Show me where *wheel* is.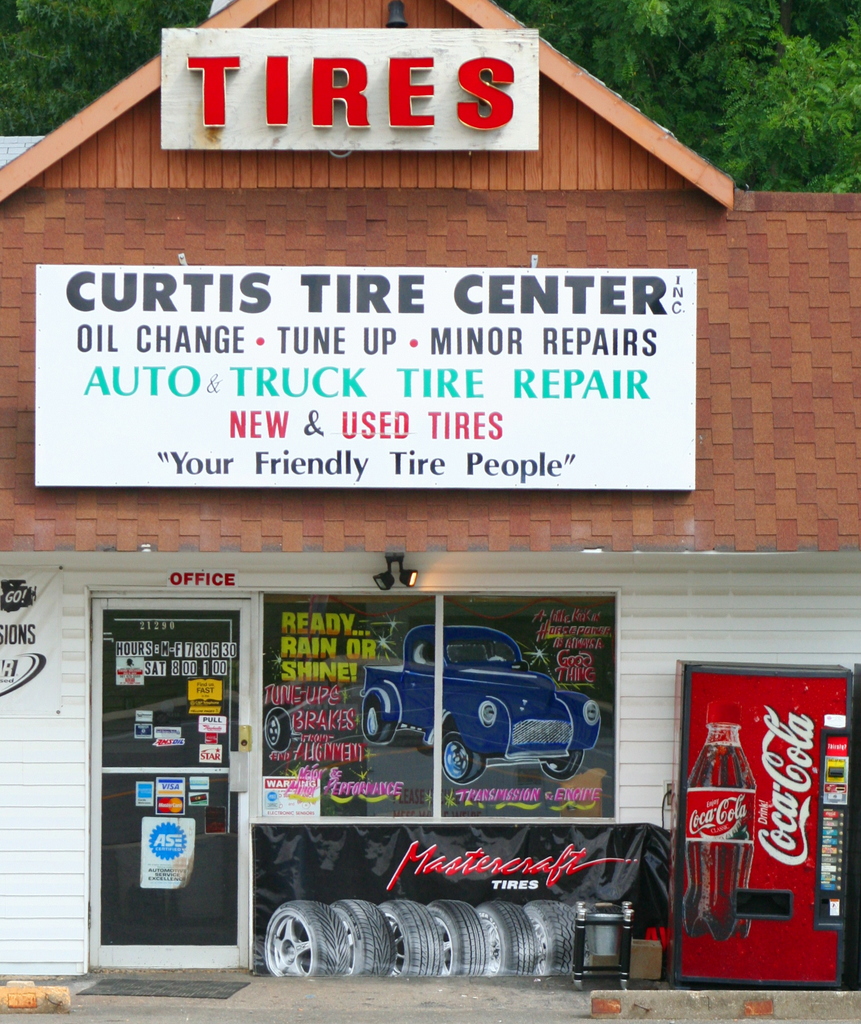
*wheel* is at (364,700,398,744).
